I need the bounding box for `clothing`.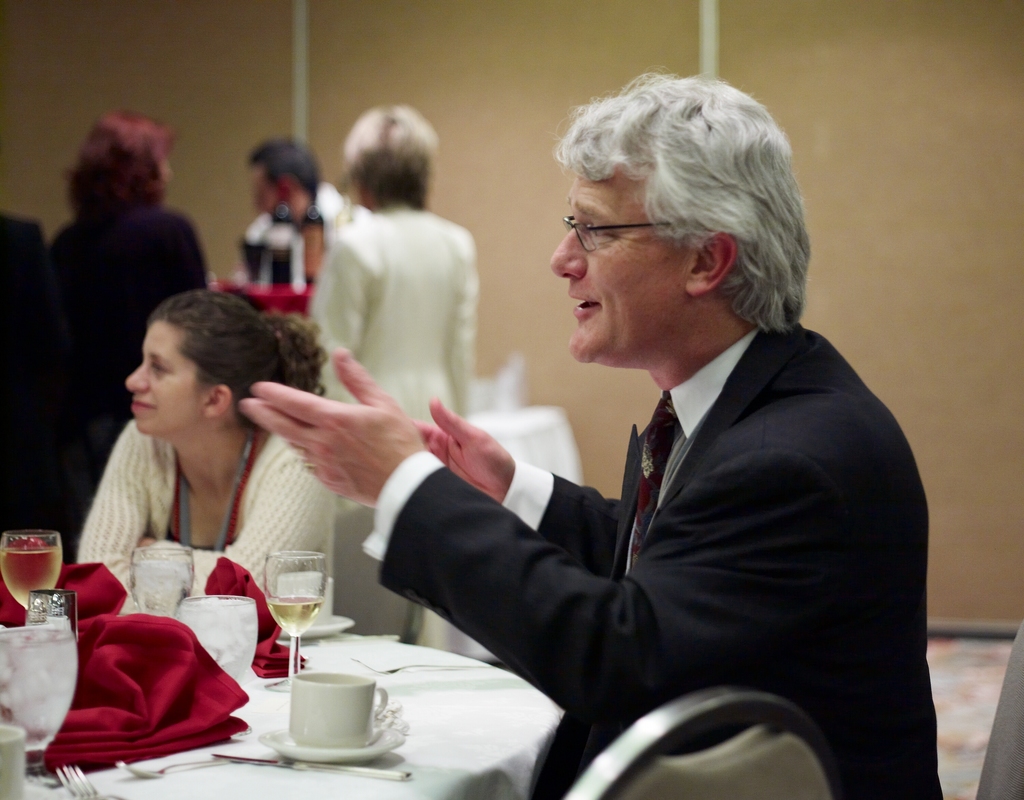
Here it is: box=[366, 322, 941, 799].
